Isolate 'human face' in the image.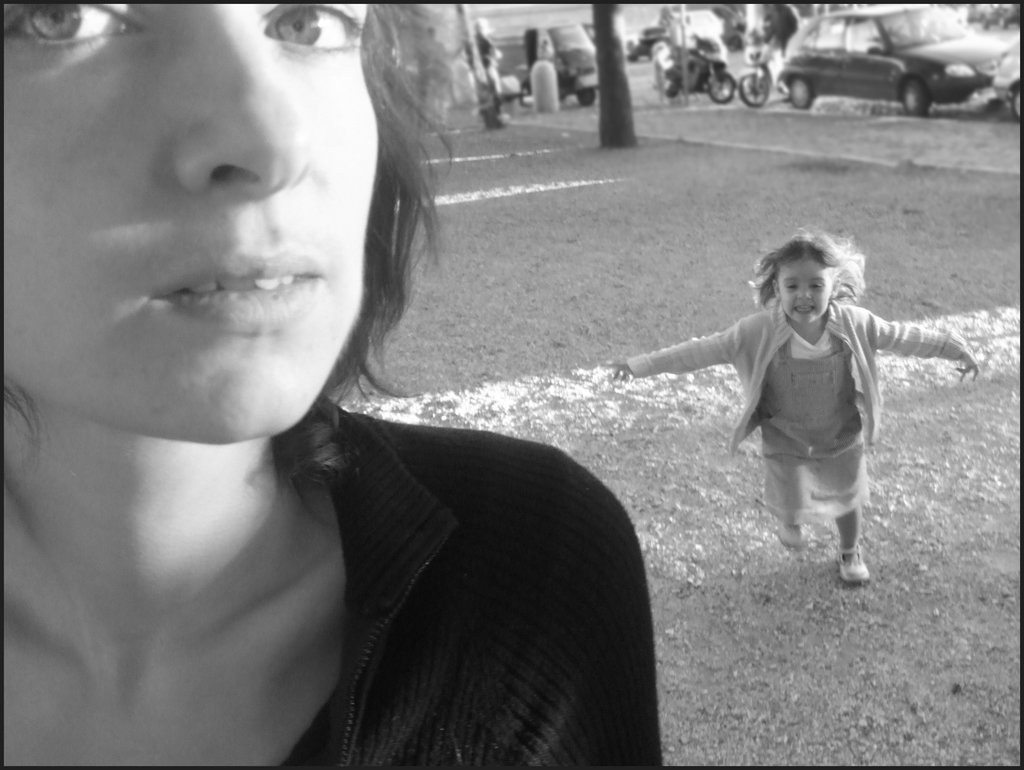
Isolated region: {"left": 2, "top": 1, "right": 379, "bottom": 442}.
